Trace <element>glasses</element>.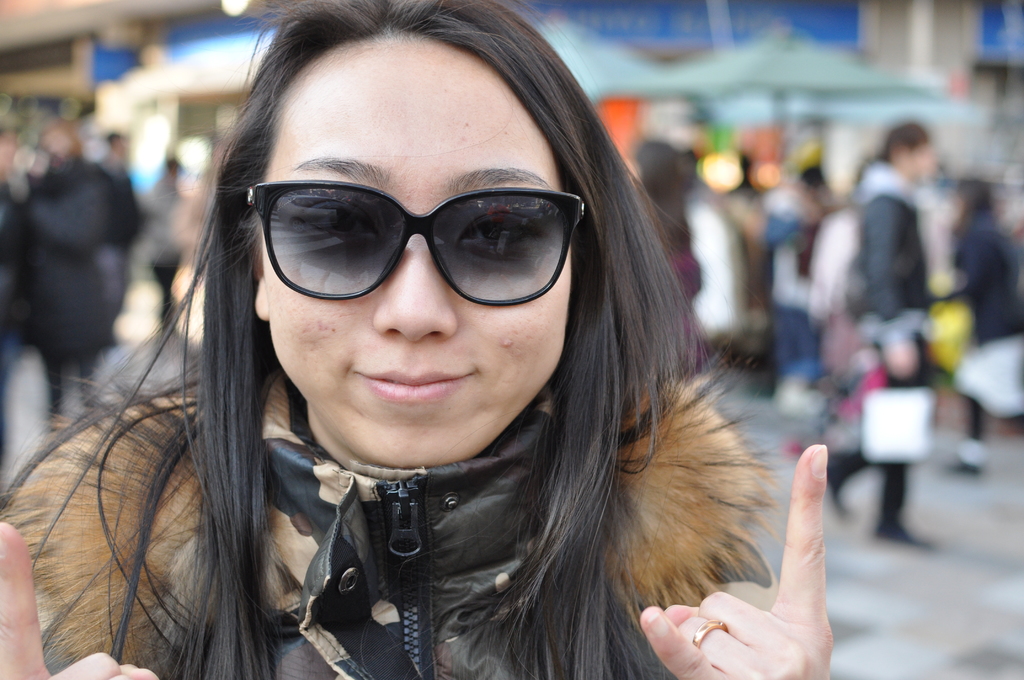
Traced to 243, 175, 586, 309.
